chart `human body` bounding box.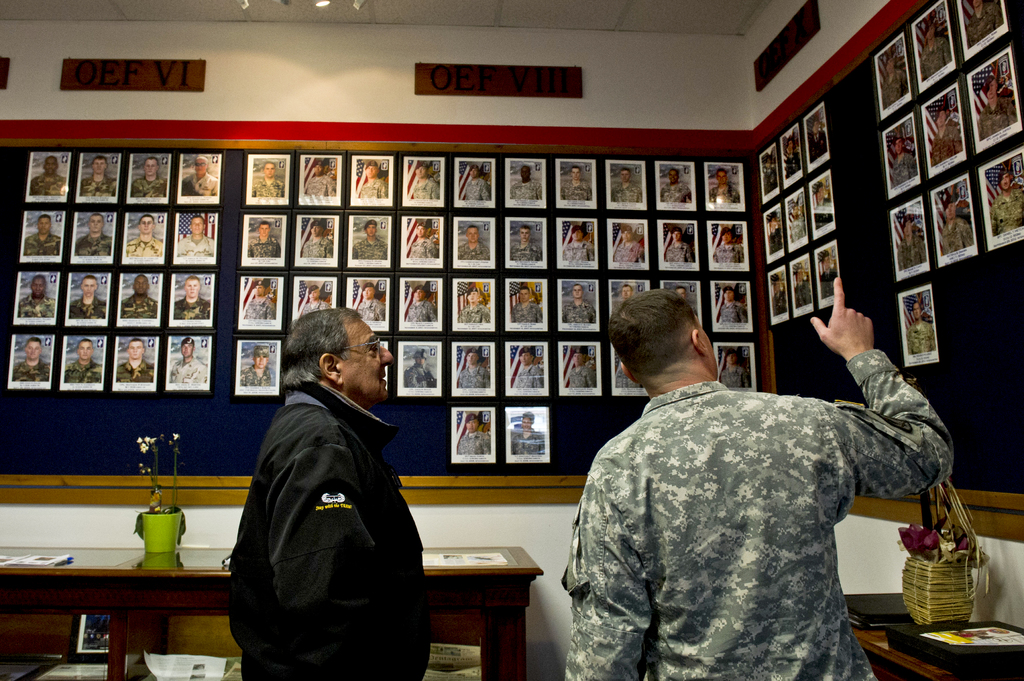
Charted: l=511, t=429, r=546, b=456.
